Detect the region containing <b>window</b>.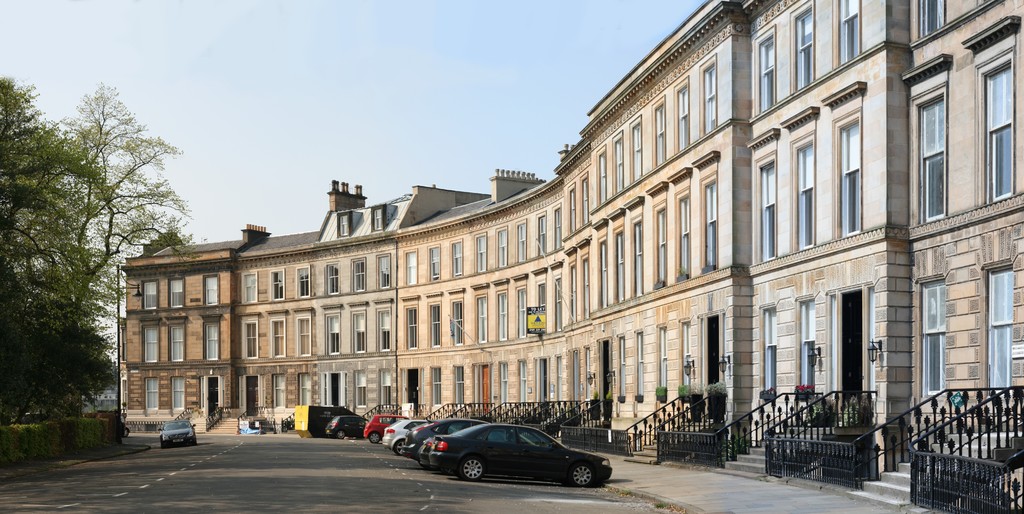
x1=351, y1=371, x2=370, y2=405.
